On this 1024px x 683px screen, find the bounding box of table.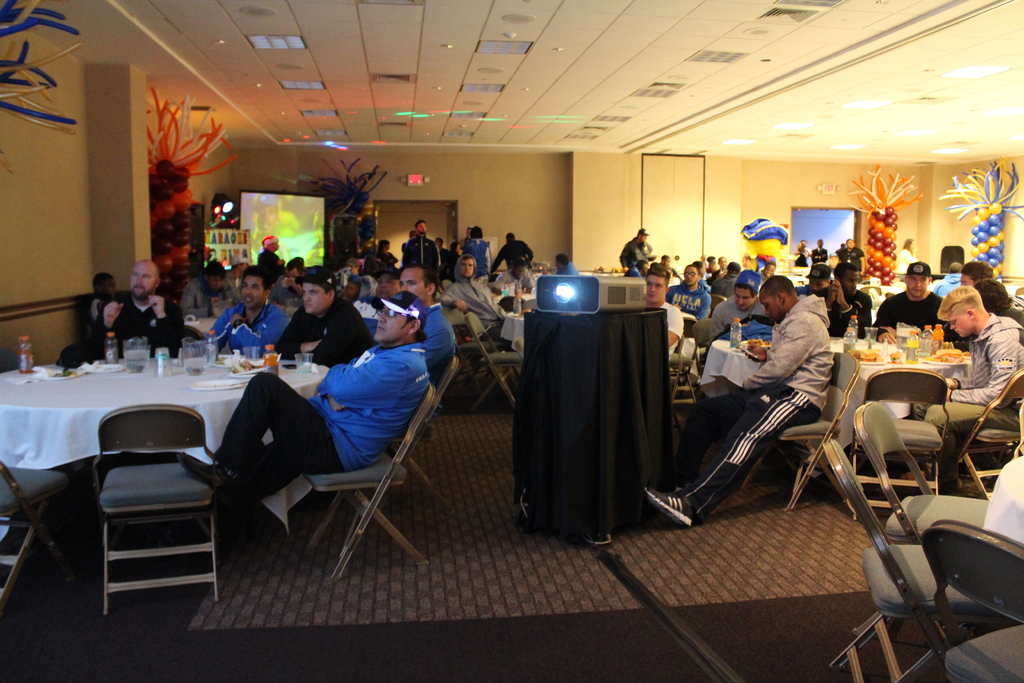
Bounding box: [left=701, top=320, right=975, bottom=431].
